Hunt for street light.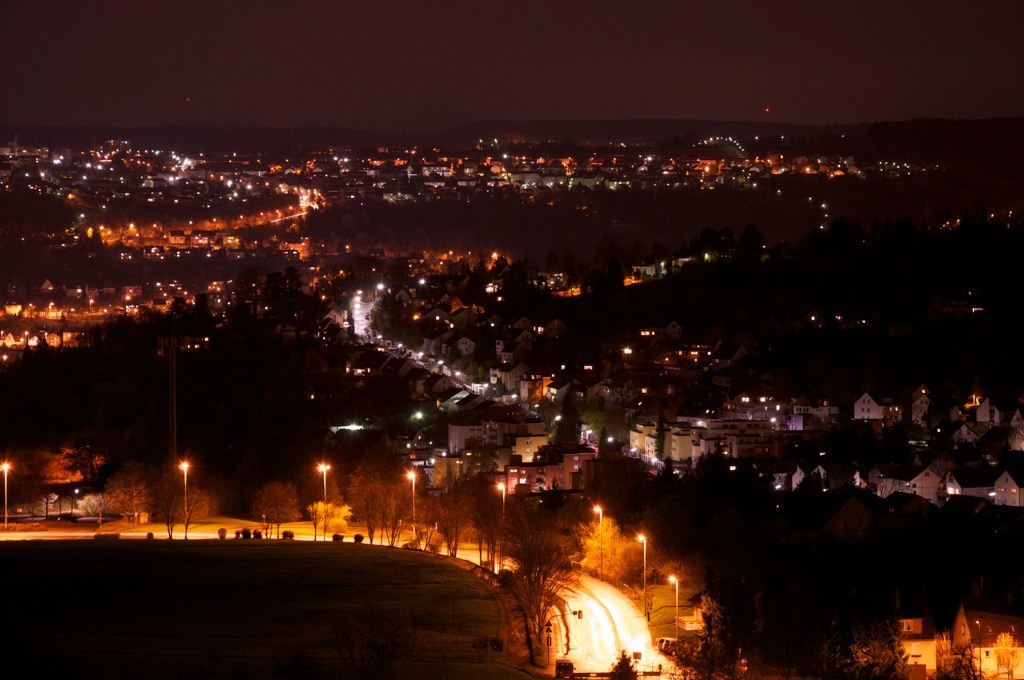
Hunted down at l=662, t=571, r=689, b=641.
